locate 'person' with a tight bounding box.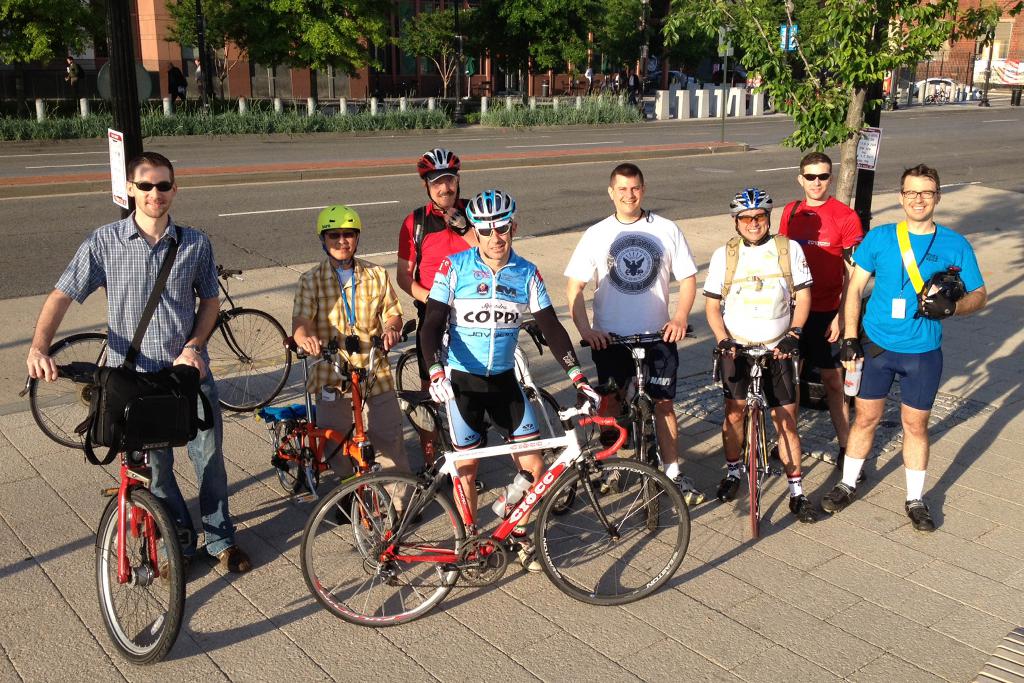
bbox=(27, 152, 250, 573).
